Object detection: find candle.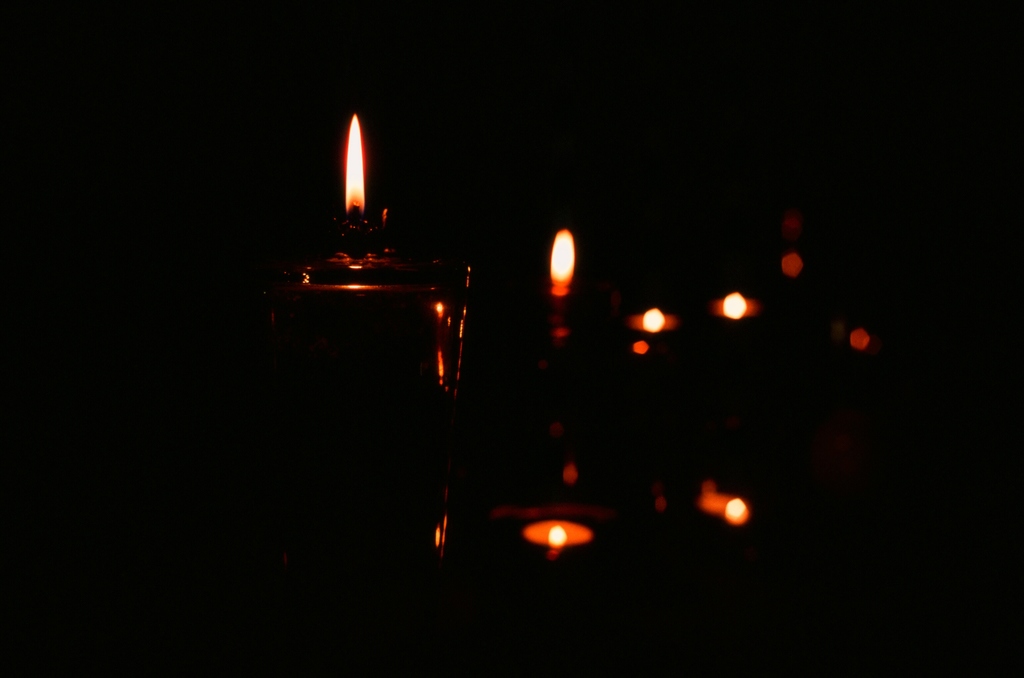
{"left": 269, "top": 104, "right": 474, "bottom": 394}.
